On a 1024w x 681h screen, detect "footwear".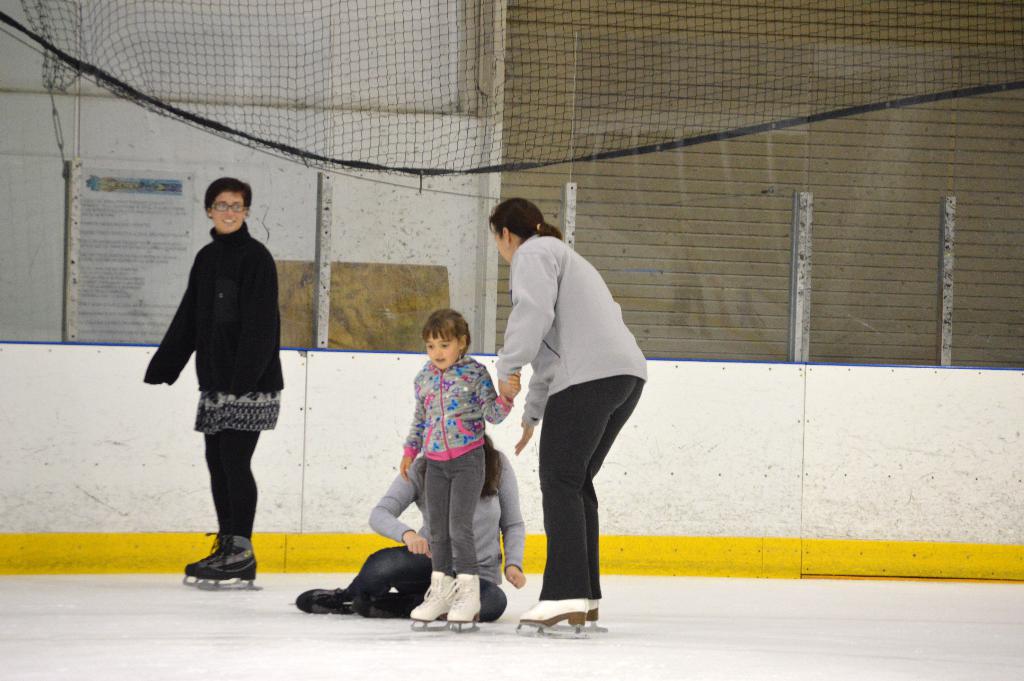
{"left": 181, "top": 540, "right": 216, "bottom": 577}.
